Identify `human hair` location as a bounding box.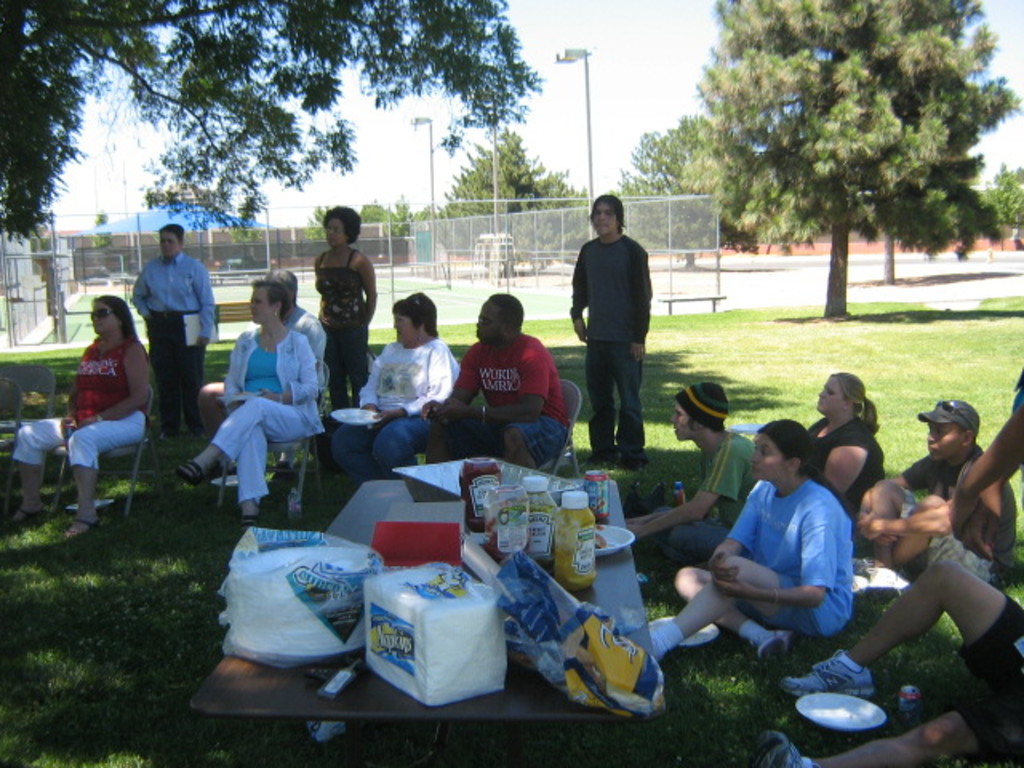
<bbox>589, 194, 626, 234</bbox>.
